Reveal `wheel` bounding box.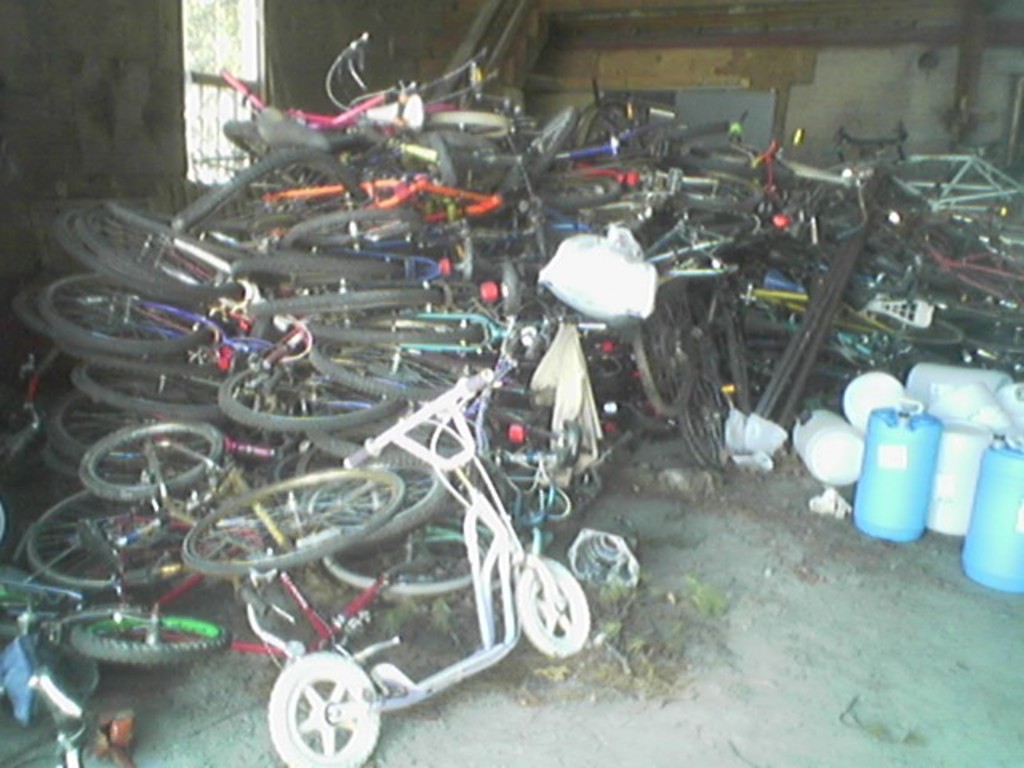
Revealed: x1=309 y1=453 x2=448 y2=522.
